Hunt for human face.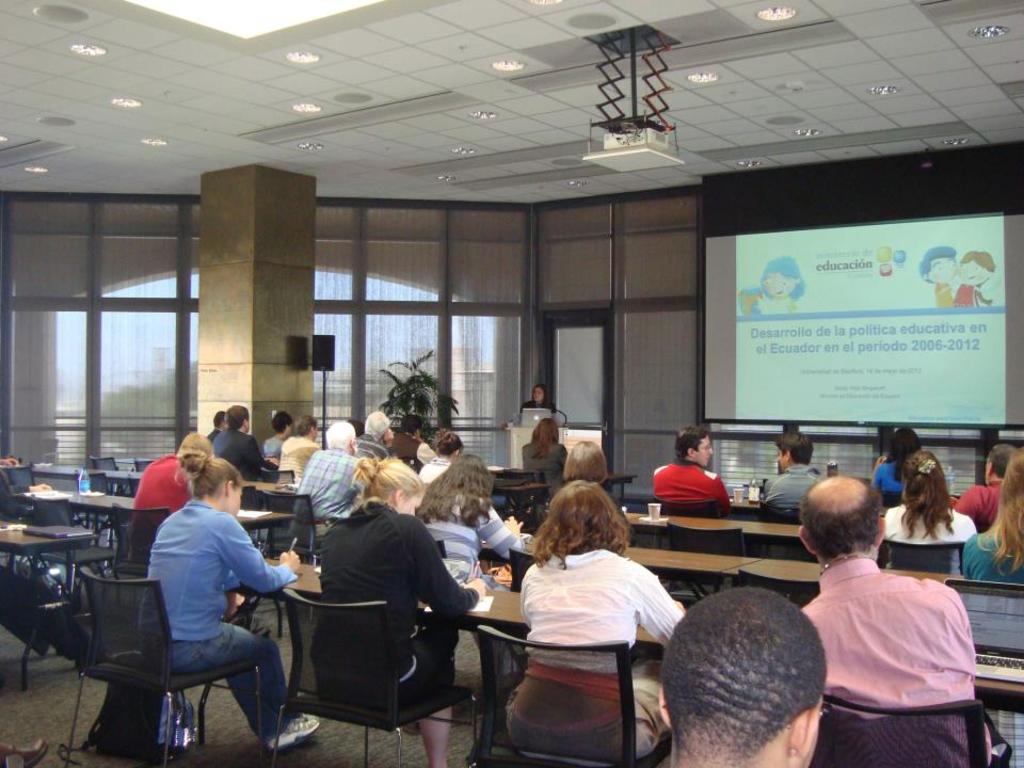
Hunted down at 921/243/957/284.
